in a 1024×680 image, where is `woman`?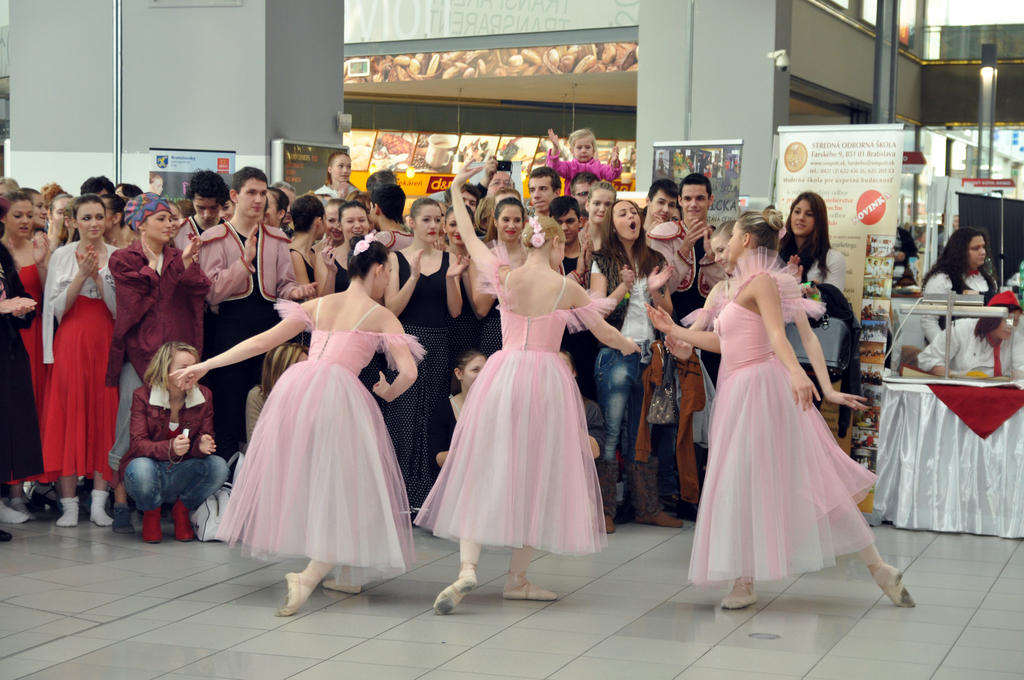
rect(445, 203, 487, 350).
